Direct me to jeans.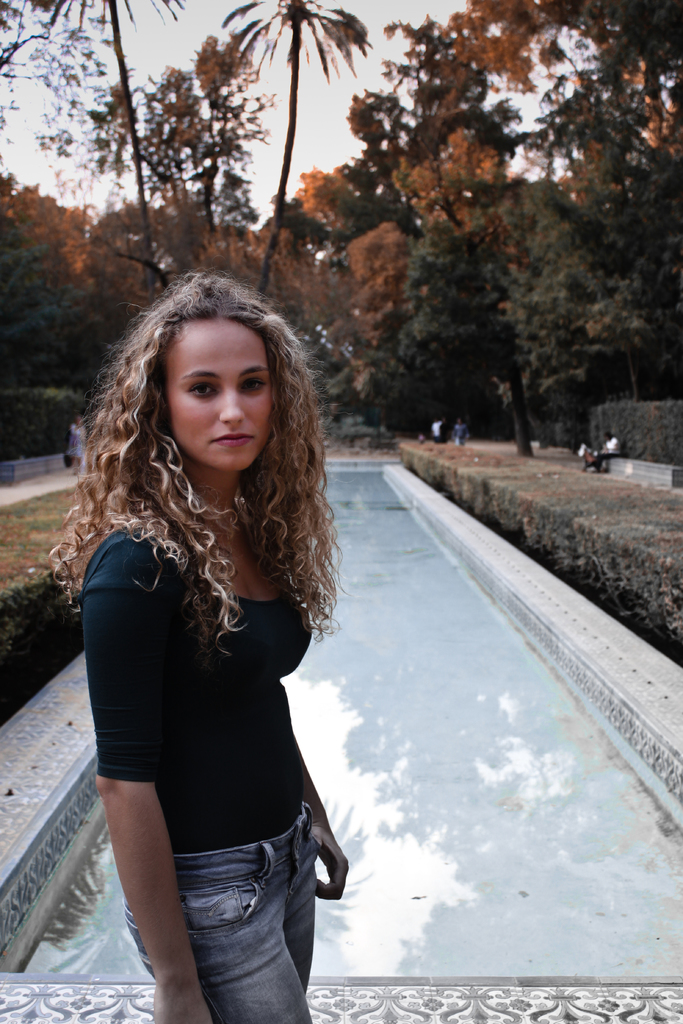
Direction: (left=140, top=824, right=327, bottom=1016).
